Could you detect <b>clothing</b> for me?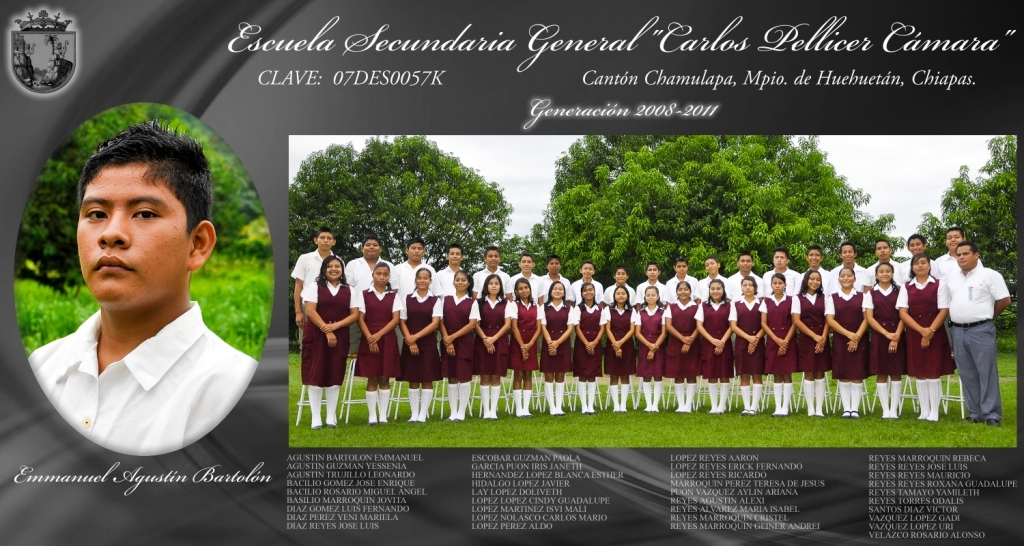
Detection result: left=729, top=271, right=767, bottom=303.
